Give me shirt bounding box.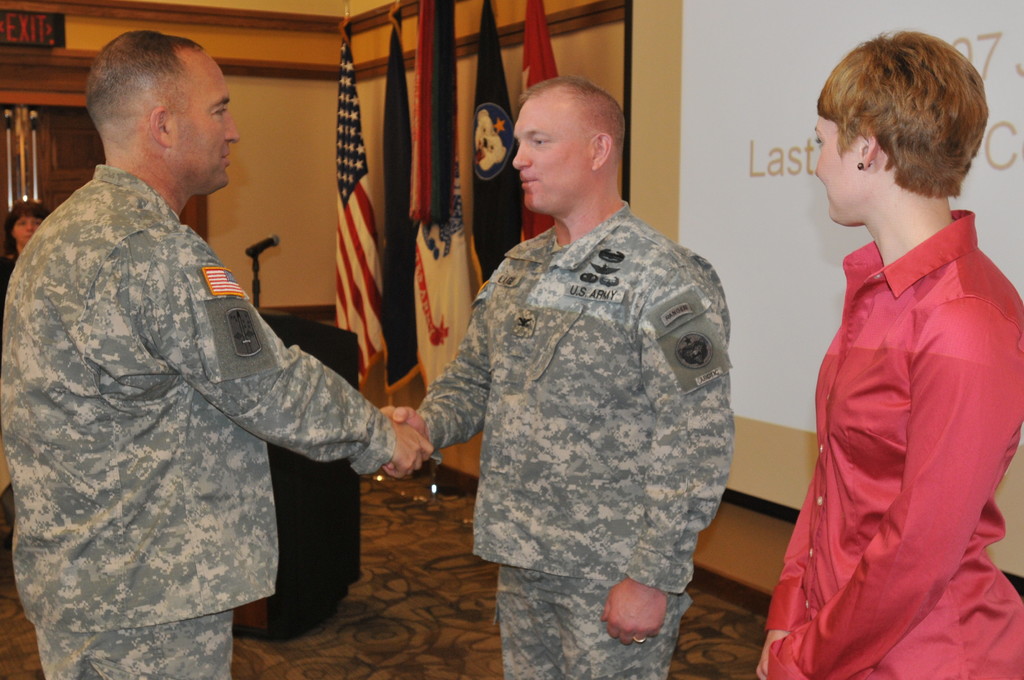
<box>2,165,397,634</box>.
